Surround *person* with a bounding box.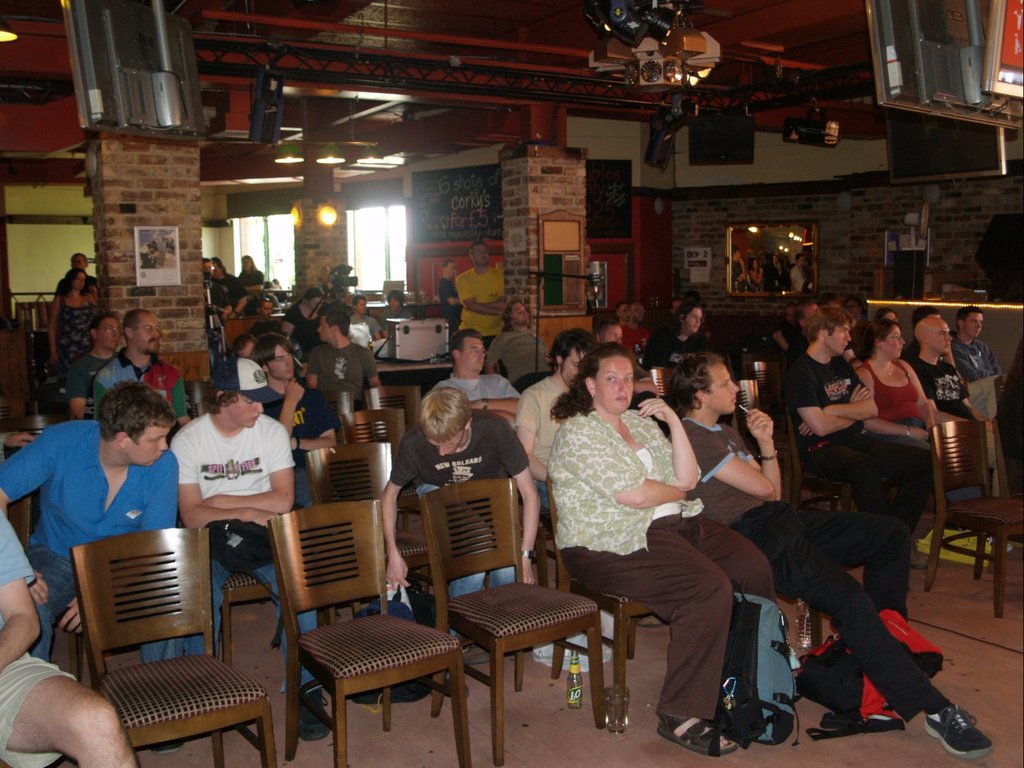
[234,253,269,287].
